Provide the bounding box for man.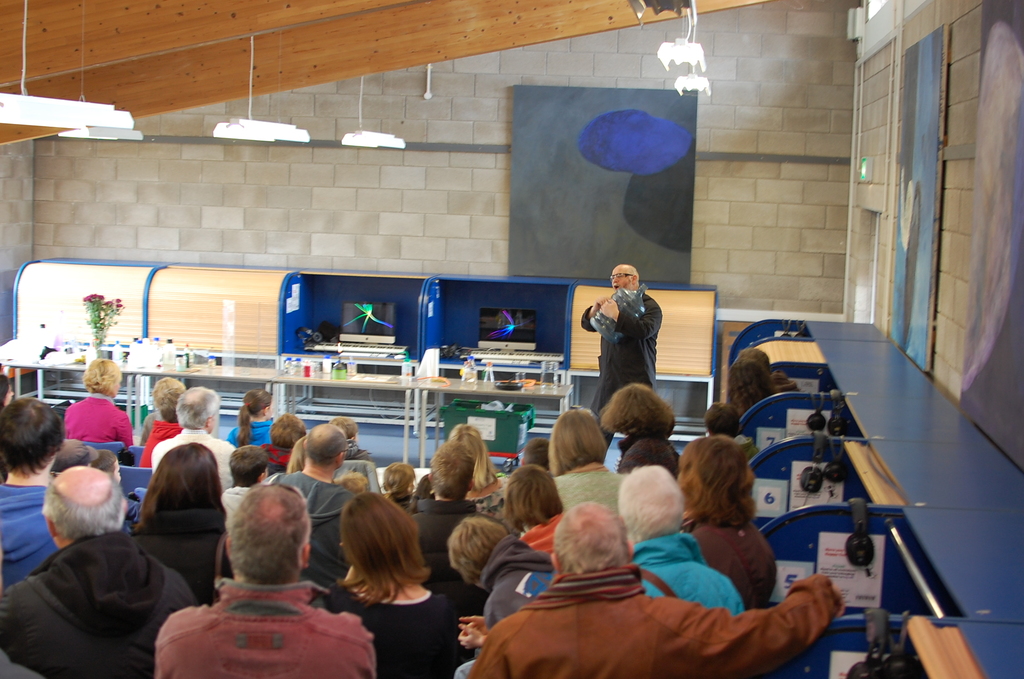
(616,462,744,615).
